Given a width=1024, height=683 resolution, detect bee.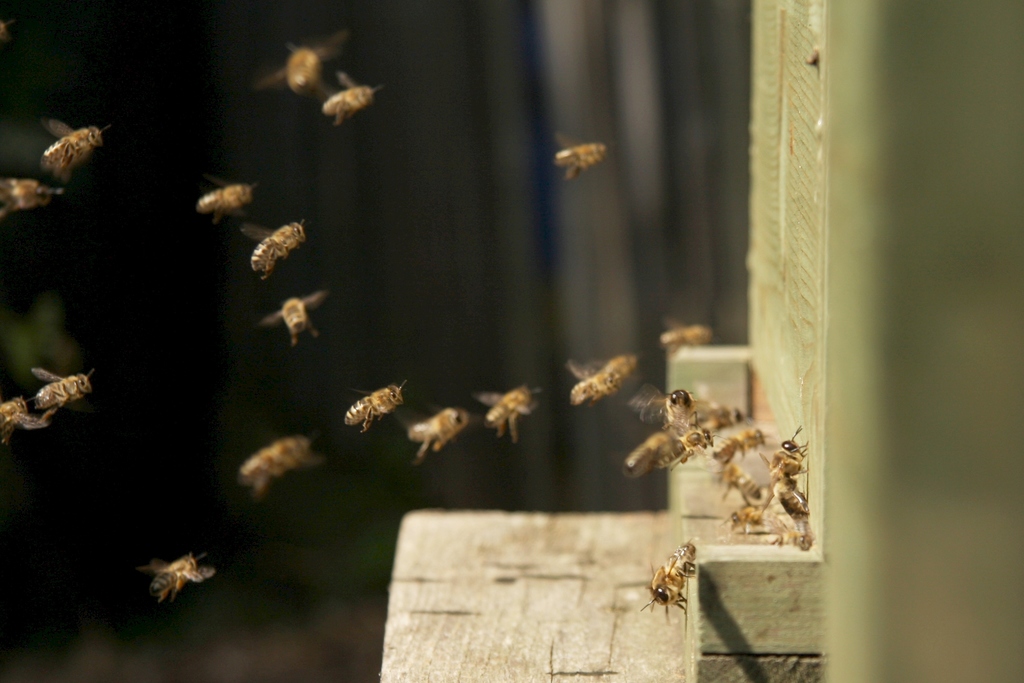
rect(272, 289, 332, 360).
